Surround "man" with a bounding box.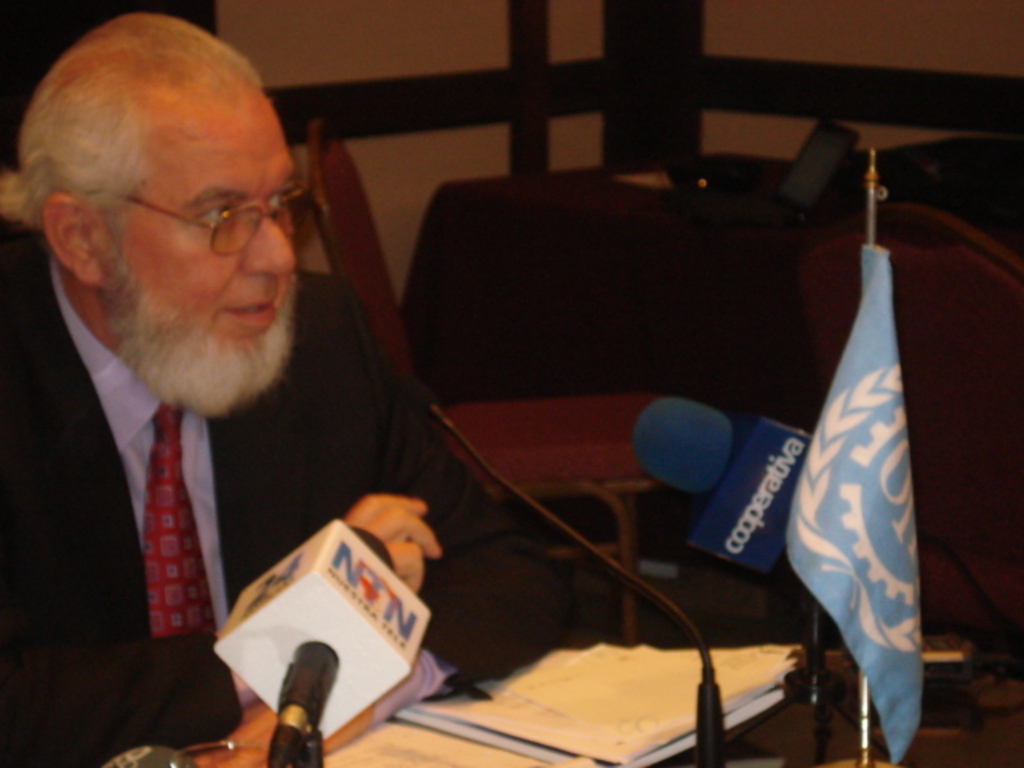
(left=0, top=11, right=592, bottom=766).
